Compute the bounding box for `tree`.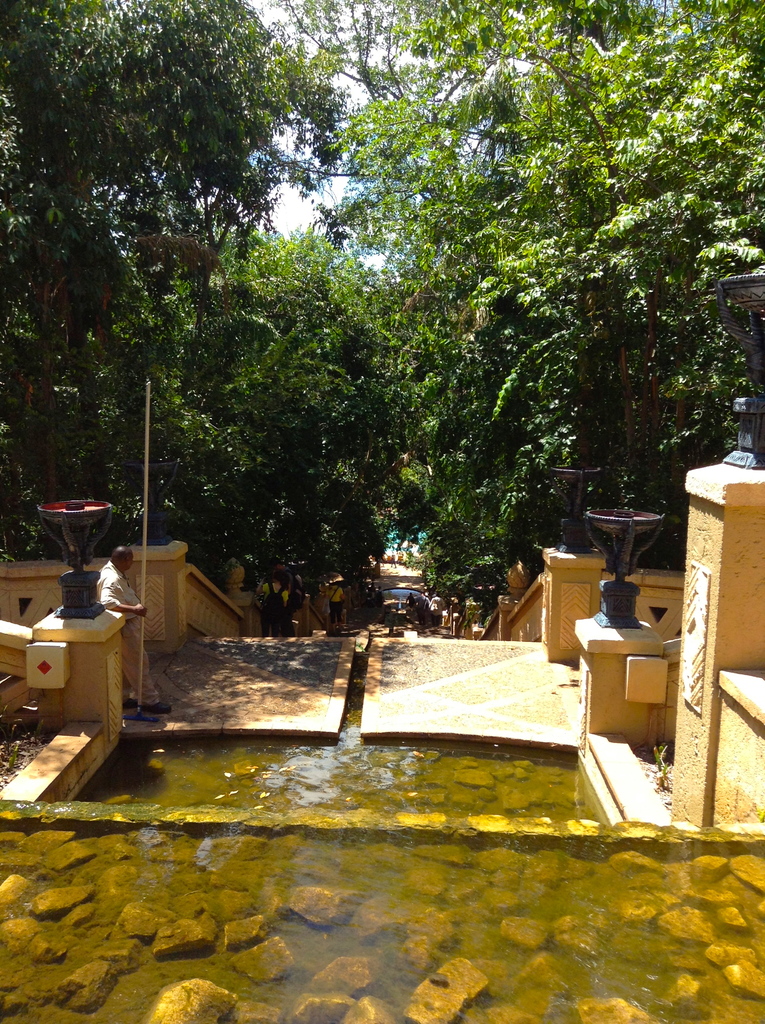
detection(409, 56, 693, 512).
